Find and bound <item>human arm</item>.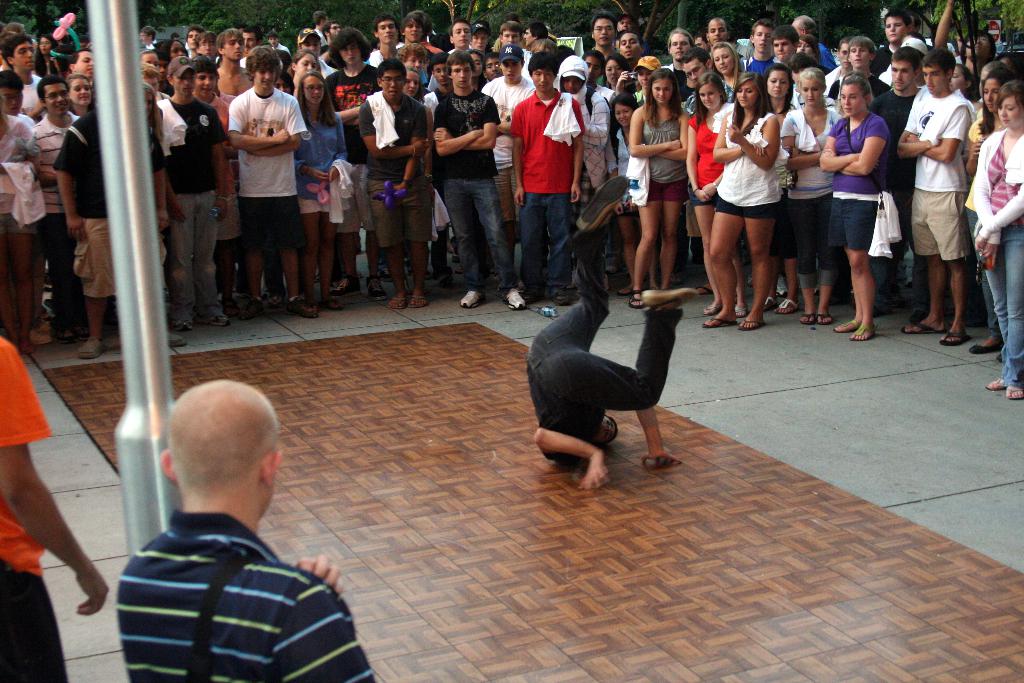
Bound: Rect(207, 103, 227, 219).
